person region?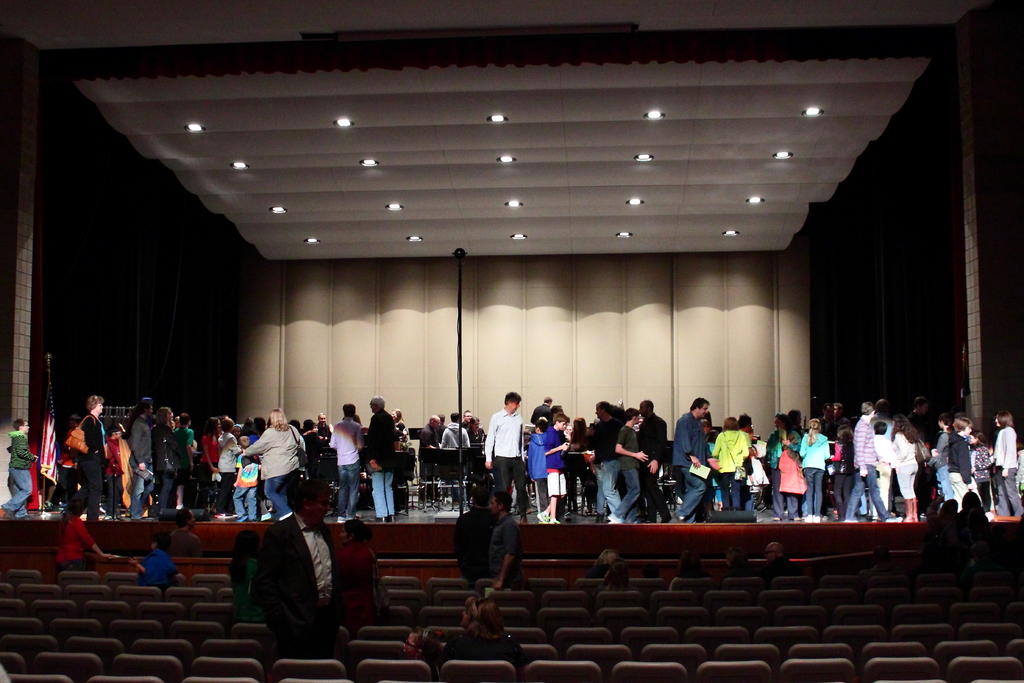
bbox(404, 627, 444, 662)
